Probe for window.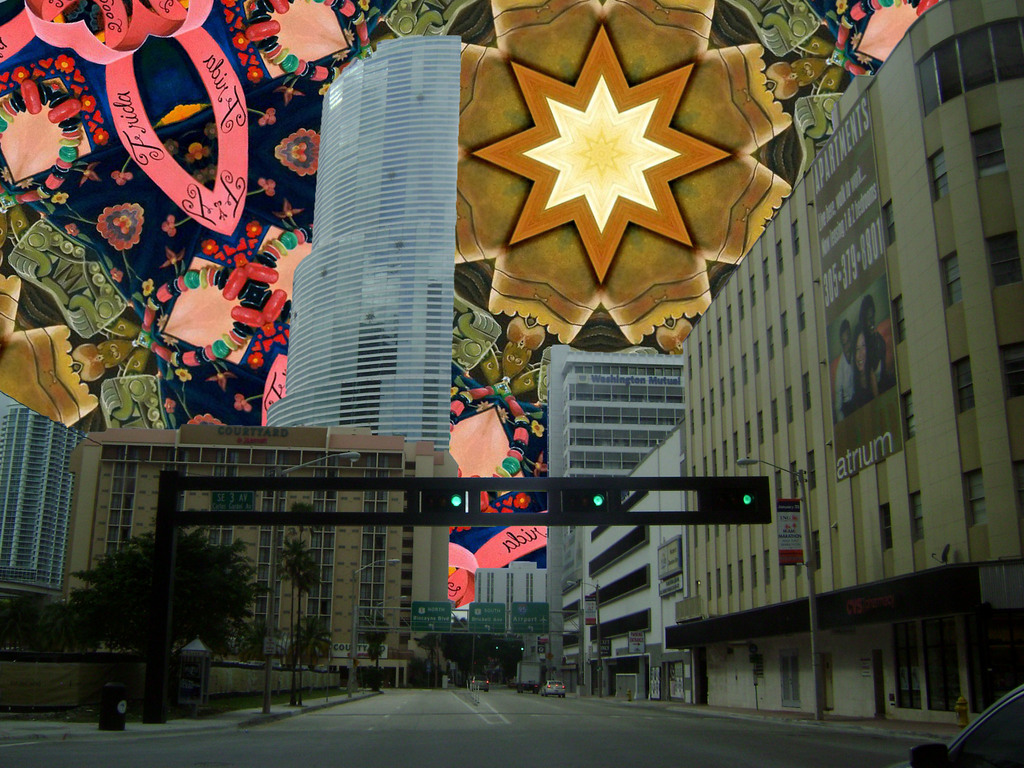
Probe result: {"left": 1013, "top": 460, "right": 1023, "bottom": 513}.
